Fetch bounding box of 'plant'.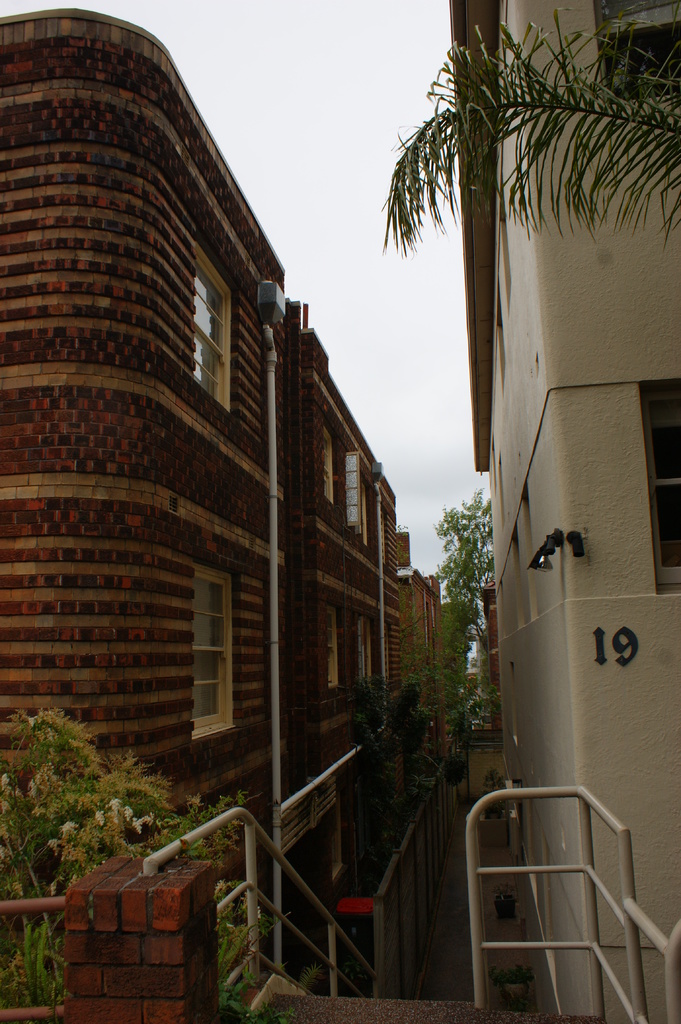
Bbox: x1=505 y1=965 x2=531 y2=991.
